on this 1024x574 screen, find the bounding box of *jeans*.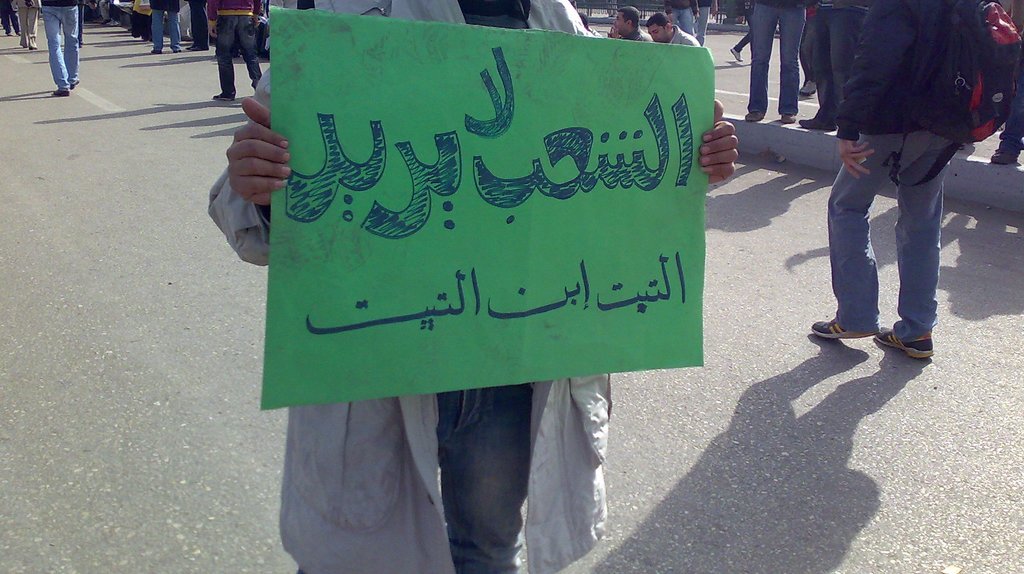
Bounding box: bbox=(686, 4, 708, 44).
